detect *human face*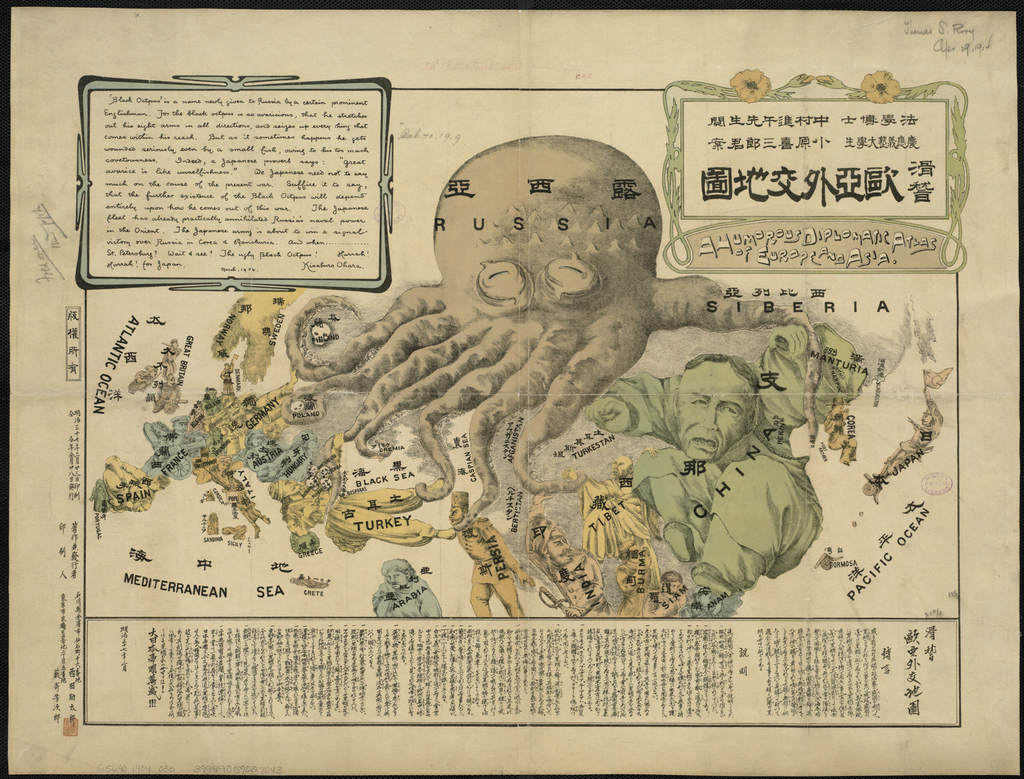
bbox=(217, 465, 227, 470)
